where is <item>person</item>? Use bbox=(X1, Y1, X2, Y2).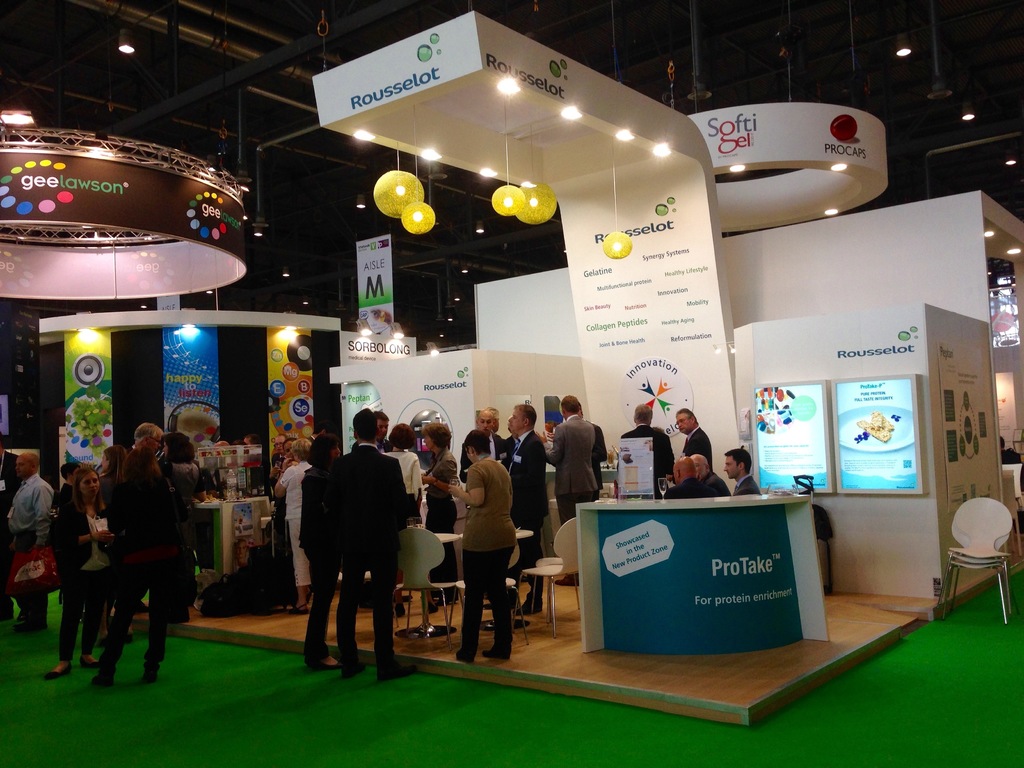
bbox=(579, 404, 612, 494).
